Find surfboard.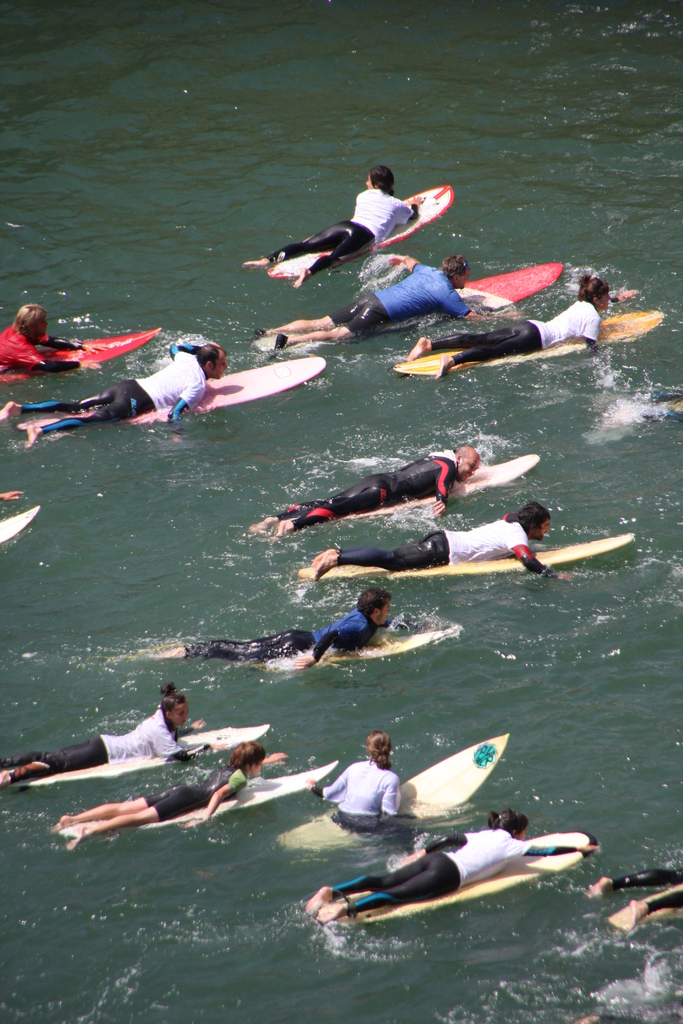
(x1=397, y1=304, x2=656, y2=383).
